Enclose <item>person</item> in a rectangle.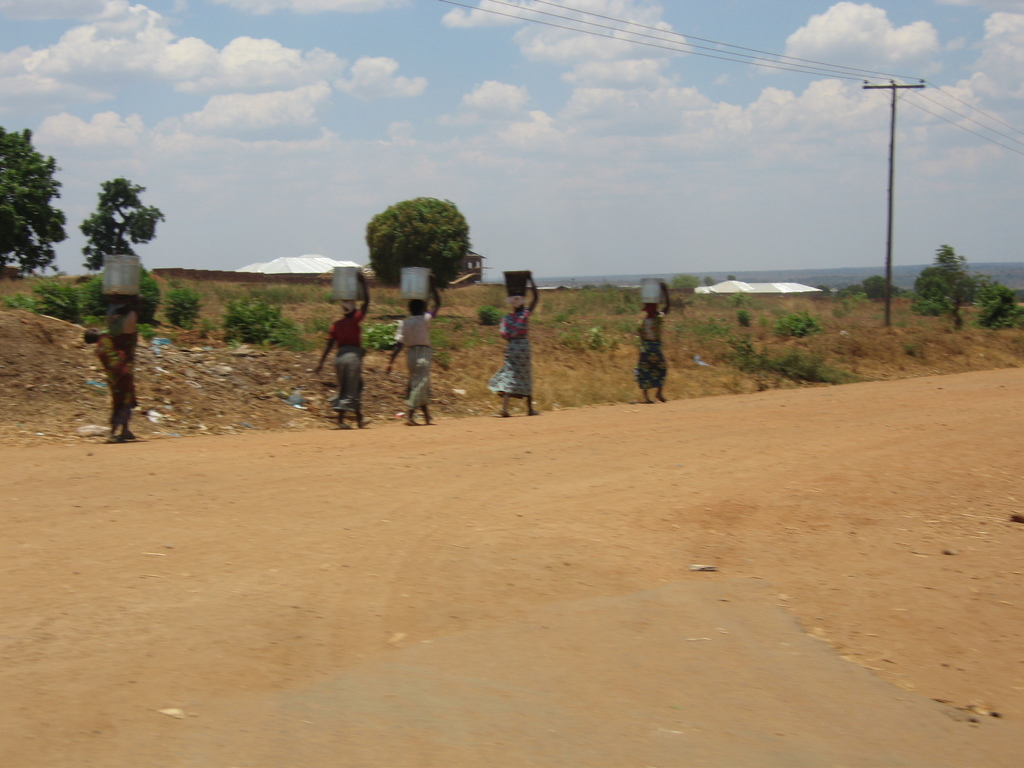
Rect(493, 277, 536, 417).
